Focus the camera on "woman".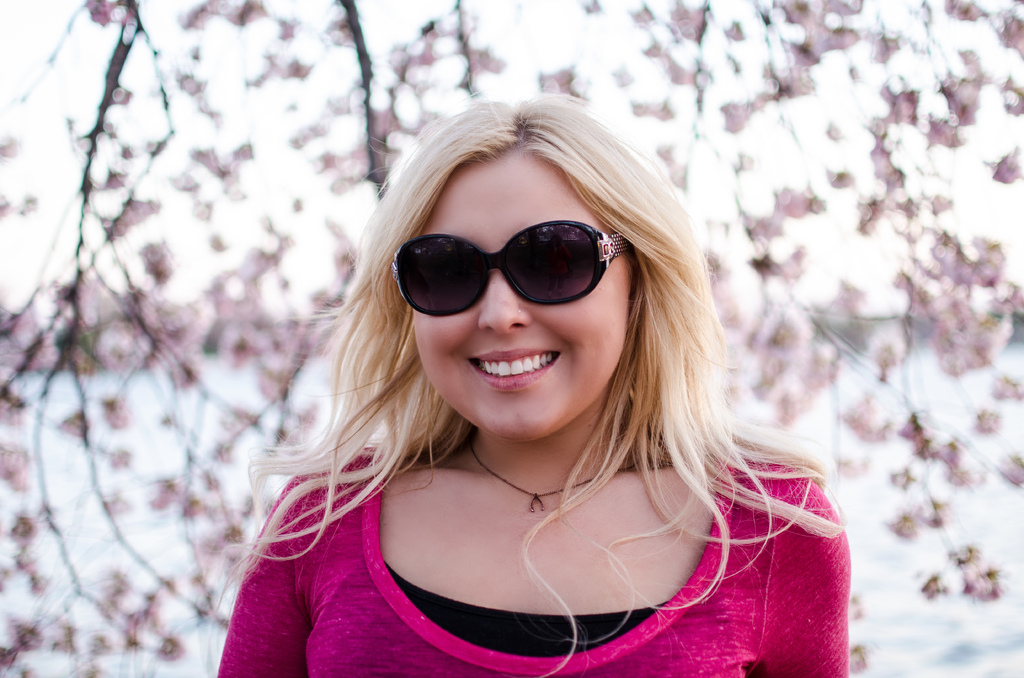
Focus region: x1=202 y1=99 x2=855 y2=675.
